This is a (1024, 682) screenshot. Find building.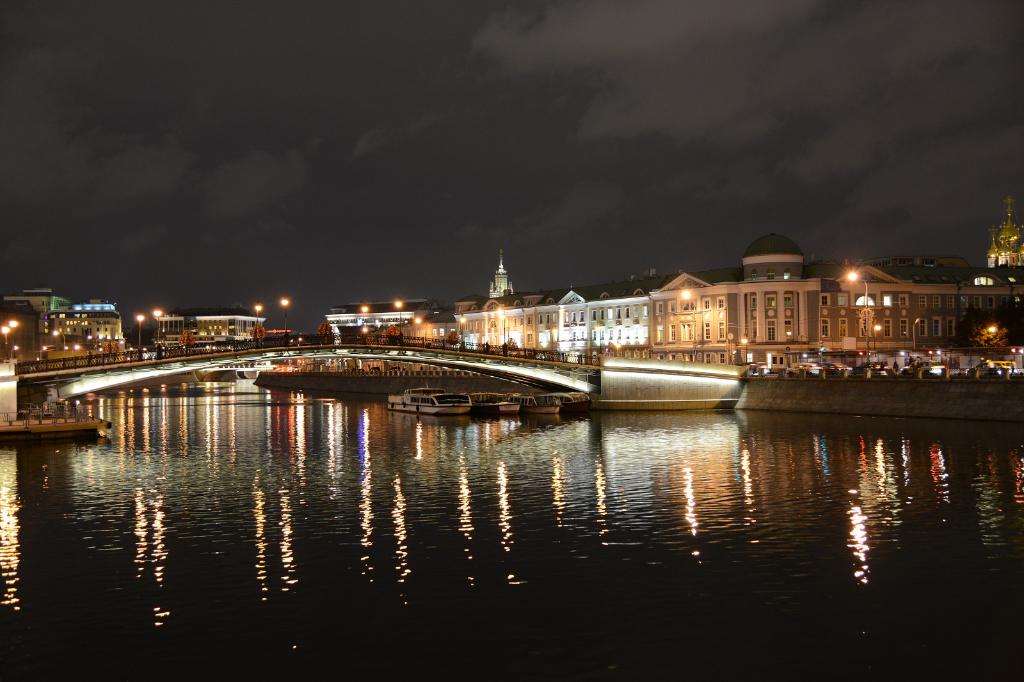
Bounding box: {"left": 157, "top": 310, "right": 269, "bottom": 358}.
